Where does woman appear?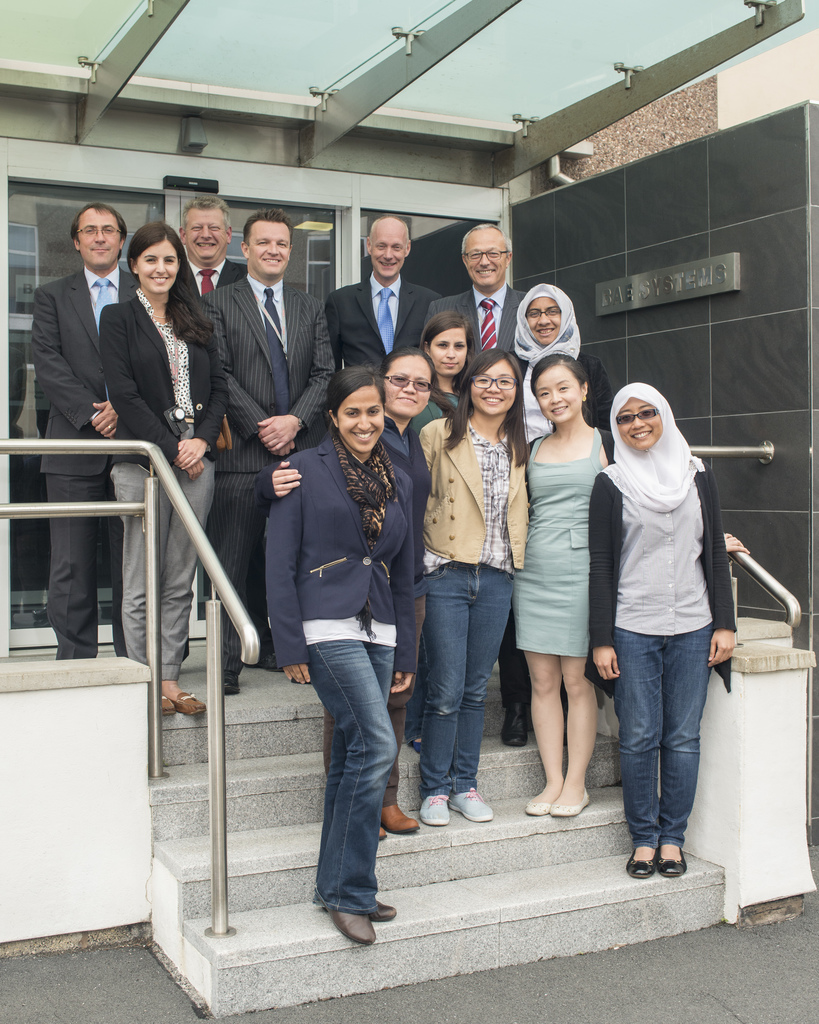
Appears at x1=258, y1=344, x2=437, y2=836.
